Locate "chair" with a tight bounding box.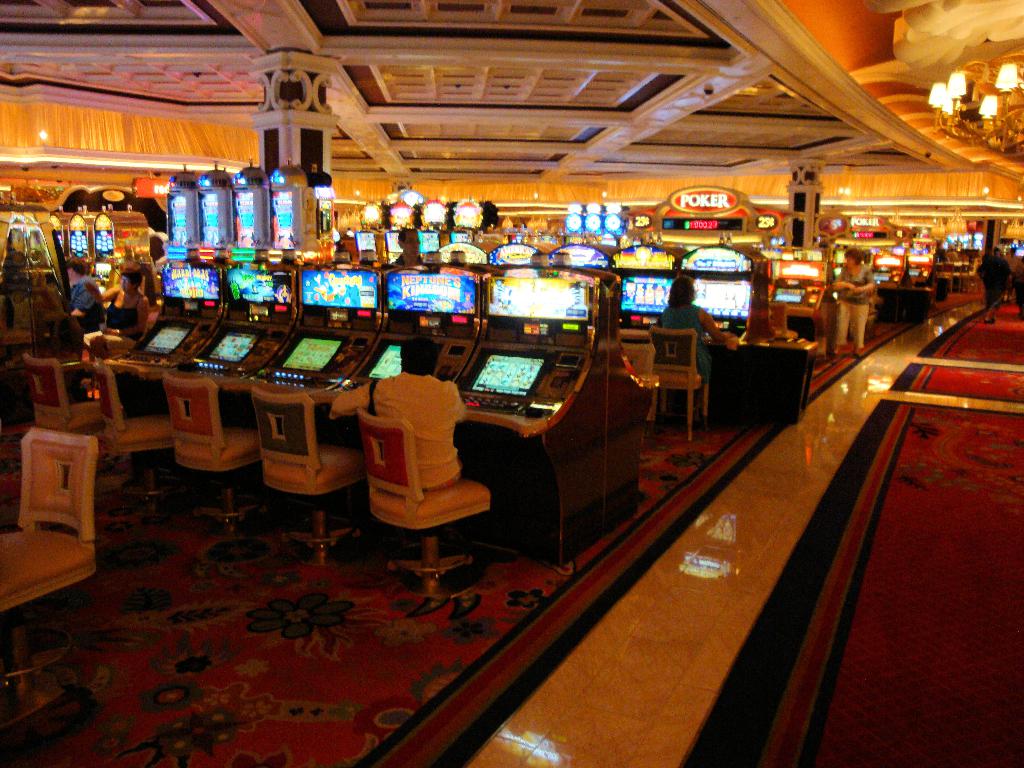
pyautogui.locateOnScreen(650, 325, 708, 434).
